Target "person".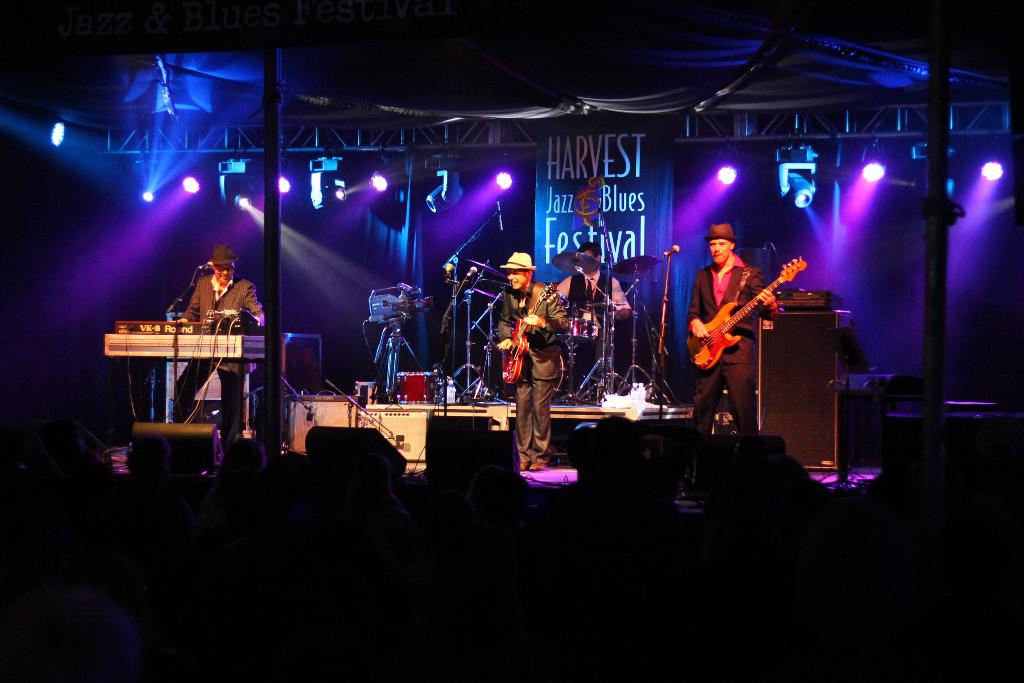
Target region: select_region(687, 220, 780, 439).
